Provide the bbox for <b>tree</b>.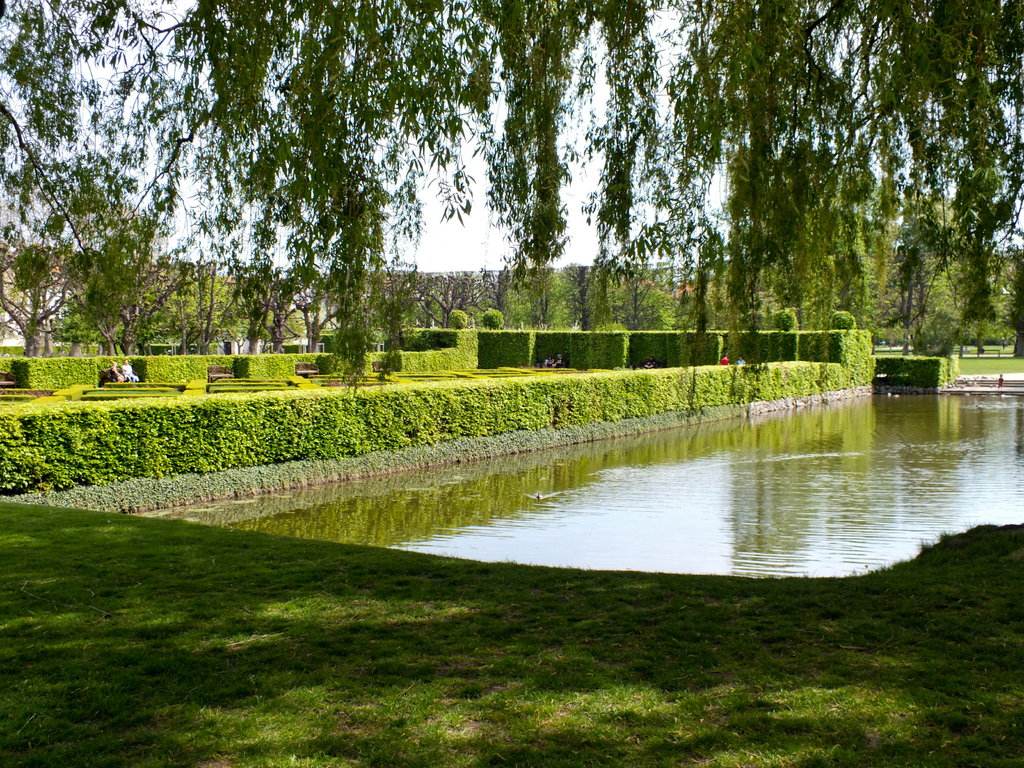
[989, 248, 1023, 352].
